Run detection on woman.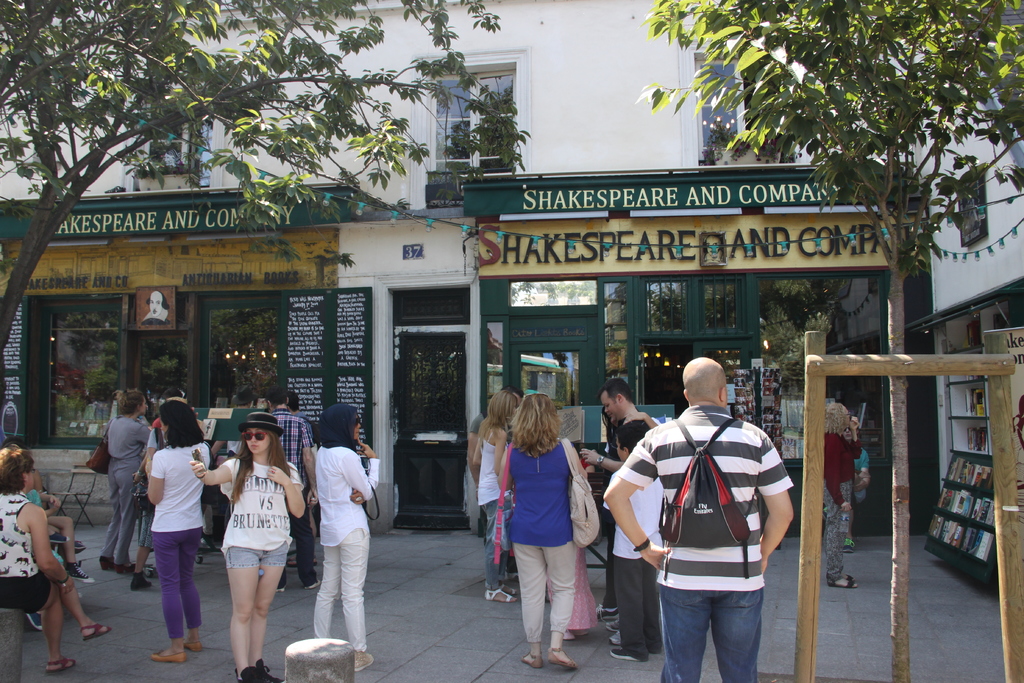
Result: crop(497, 394, 588, 673).
